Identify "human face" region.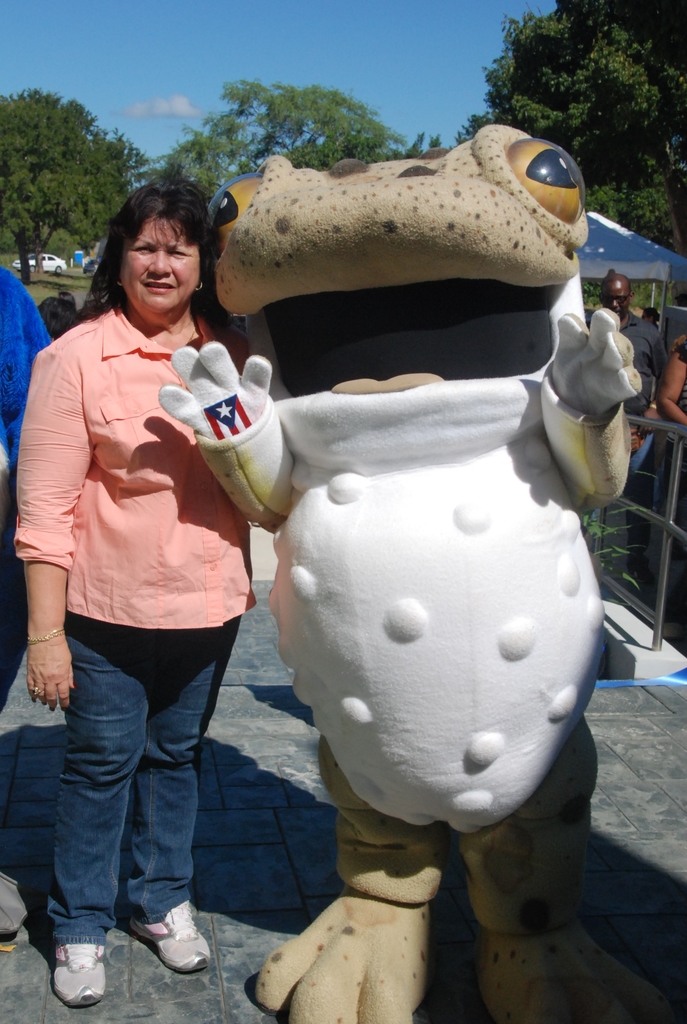
Region: box=[124, 205, 201, 326].
